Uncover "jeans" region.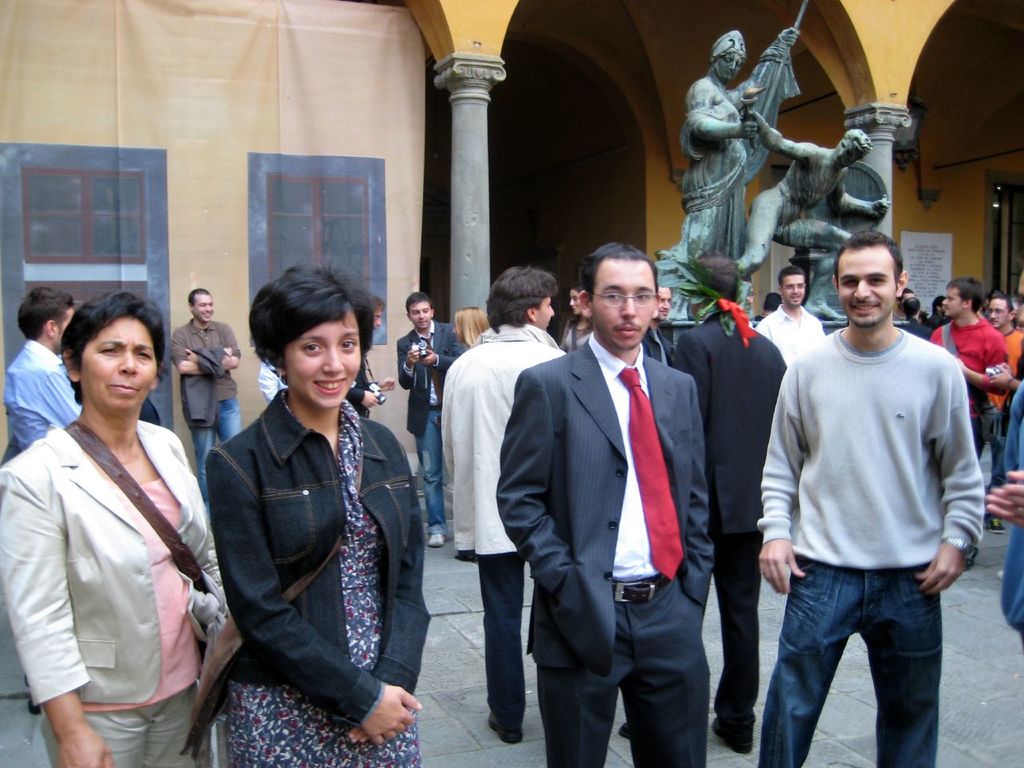
Uncovered: [left=410, top=405, right=439, bottom=538].
